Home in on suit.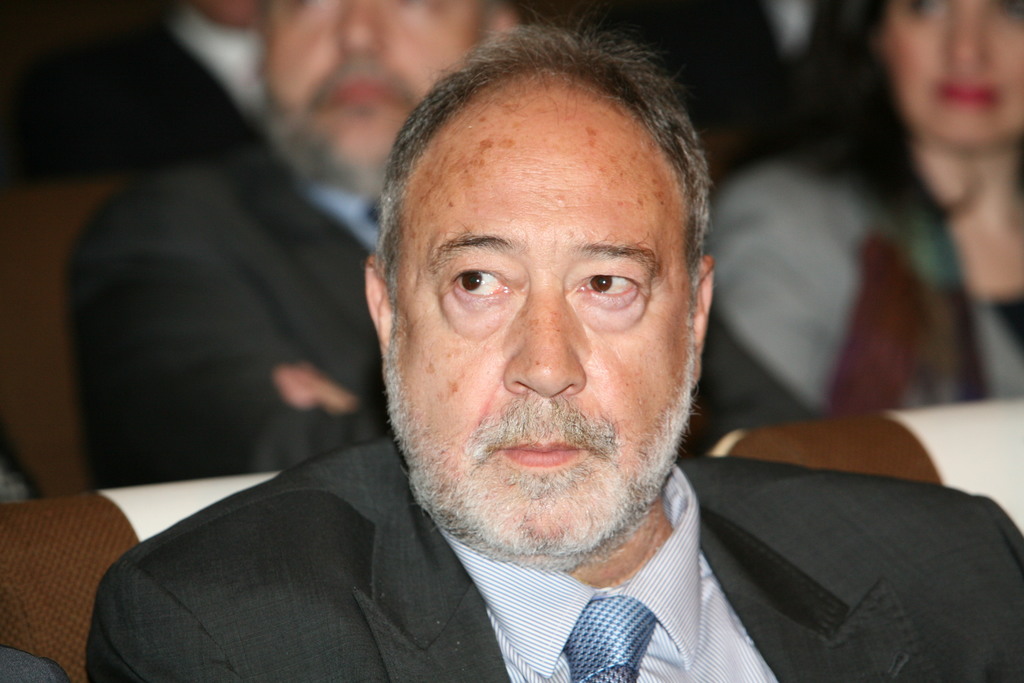
Homed in at bbox(2, 406, 902, 674).
